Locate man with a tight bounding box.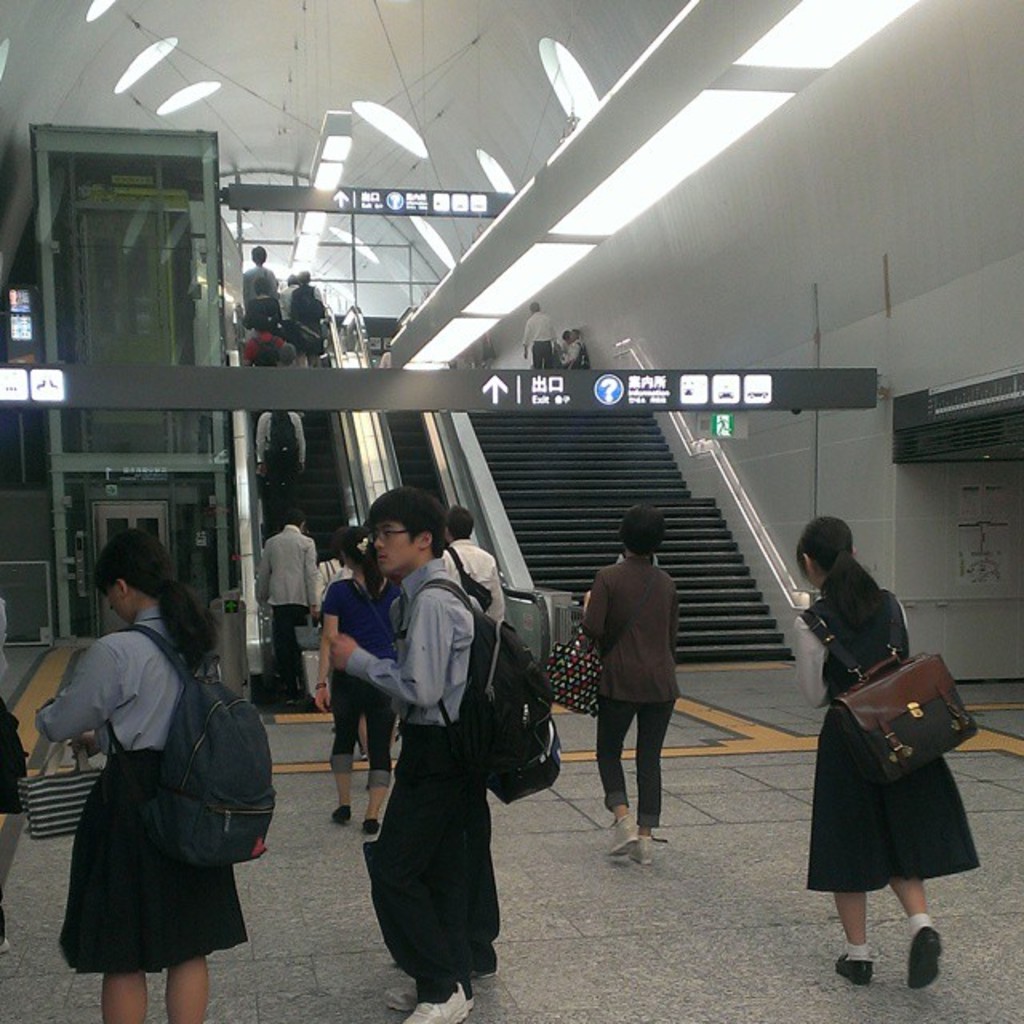
rect(240, 246, 277, 299).
